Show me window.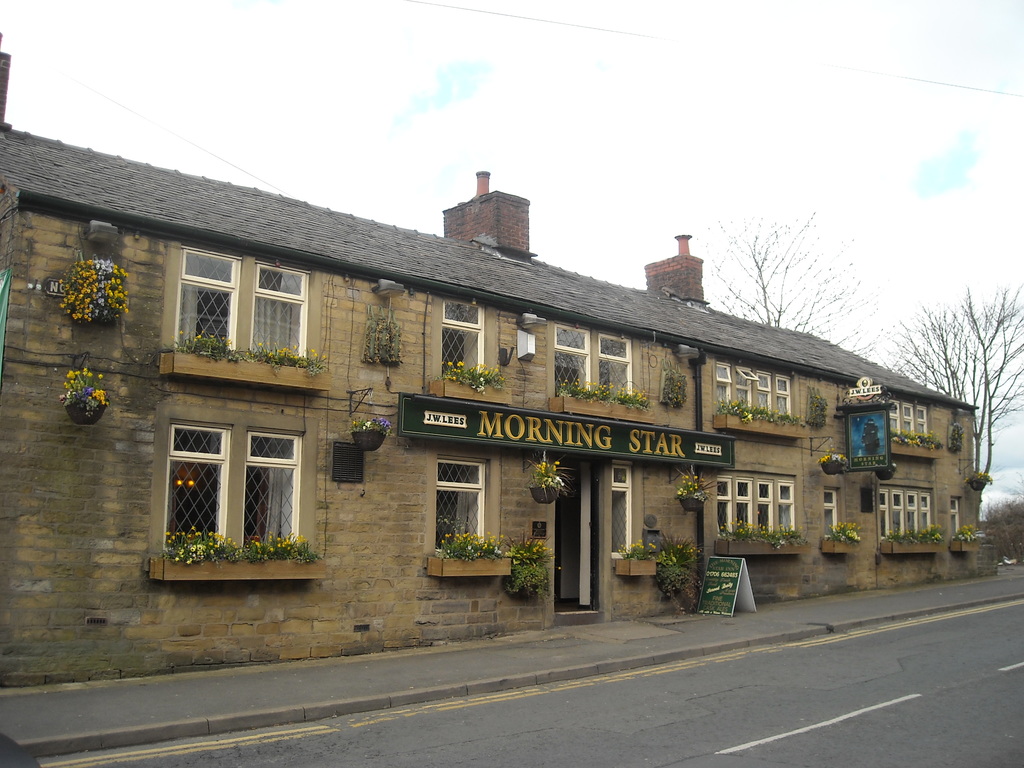
window is here: <box>593,328,636,401</box>.
